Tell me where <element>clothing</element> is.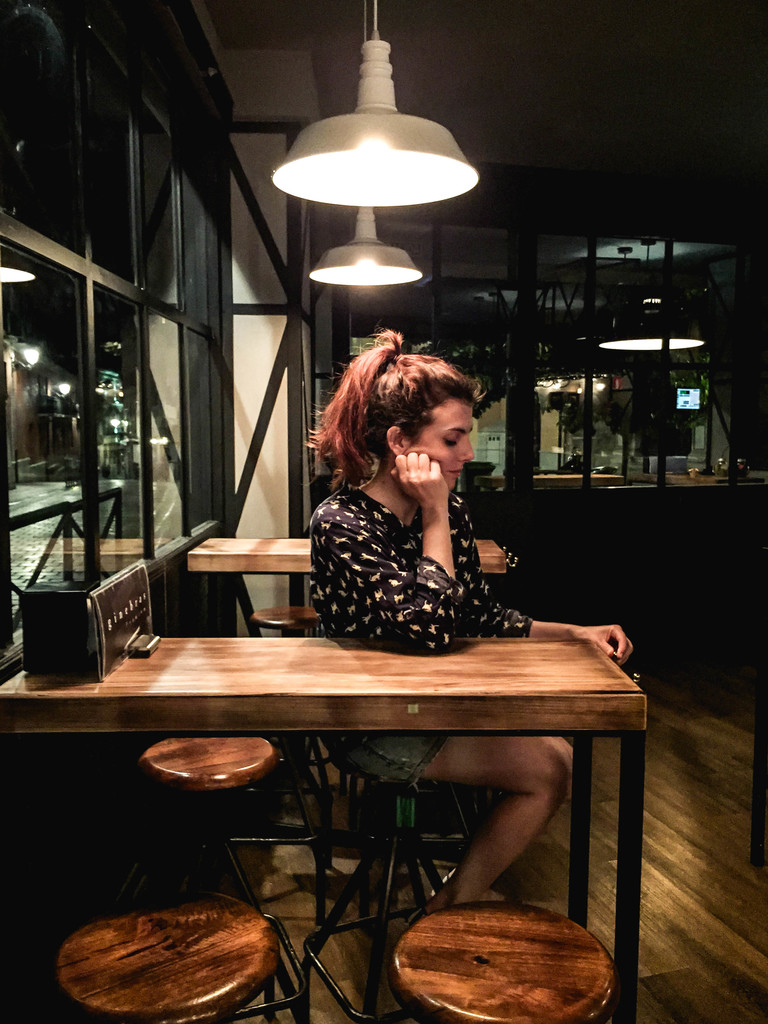
<element>clothing</element> is at bbox=(300, 491, 527, 796).
